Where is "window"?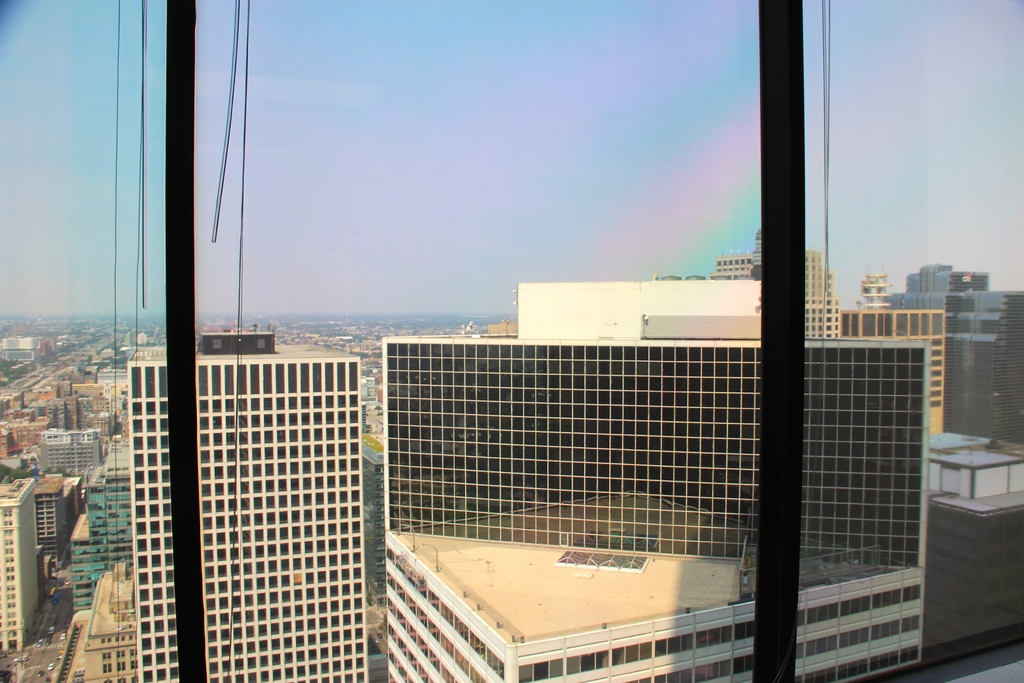
bbox=[149, 486, 157, 501].
